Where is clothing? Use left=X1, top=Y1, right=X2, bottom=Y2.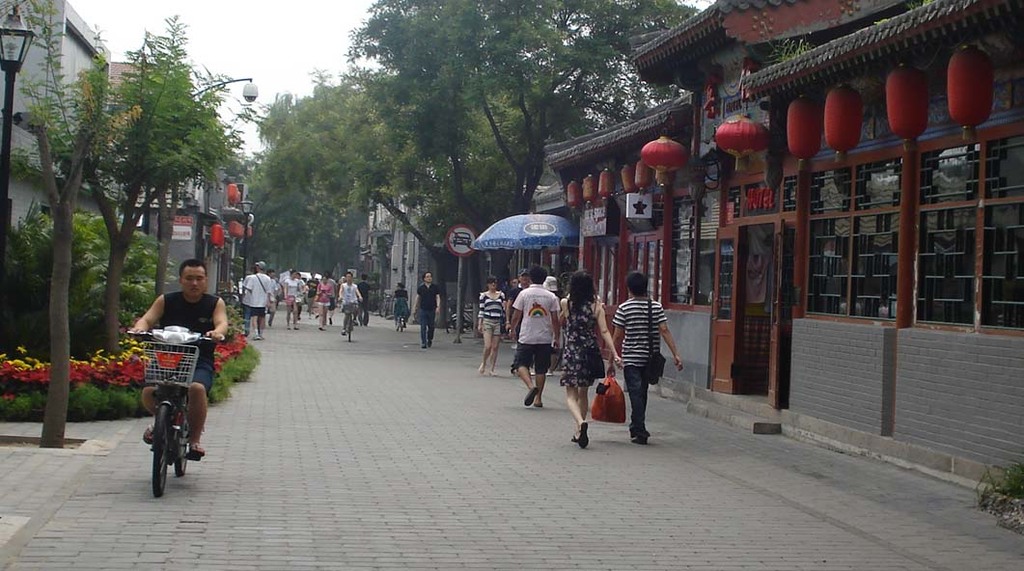
left=514, top=285, right=560, bottom=371.
